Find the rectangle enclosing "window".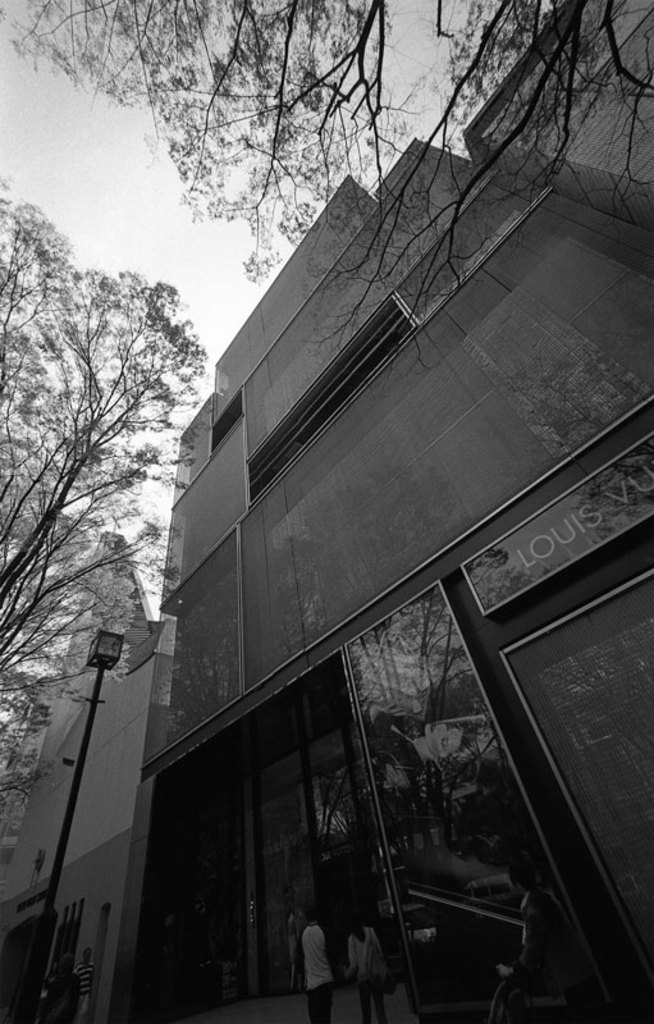
x1=211, y1=174, x2=372, y2=412.
